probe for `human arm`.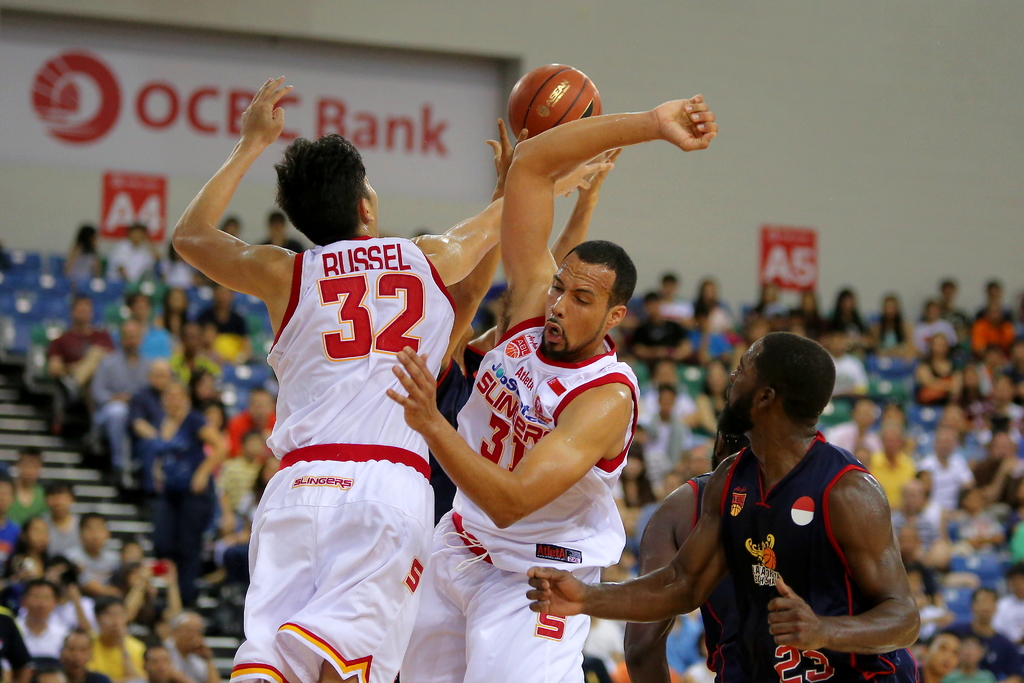
Probe result: crop(617, 488, 694, 682).
